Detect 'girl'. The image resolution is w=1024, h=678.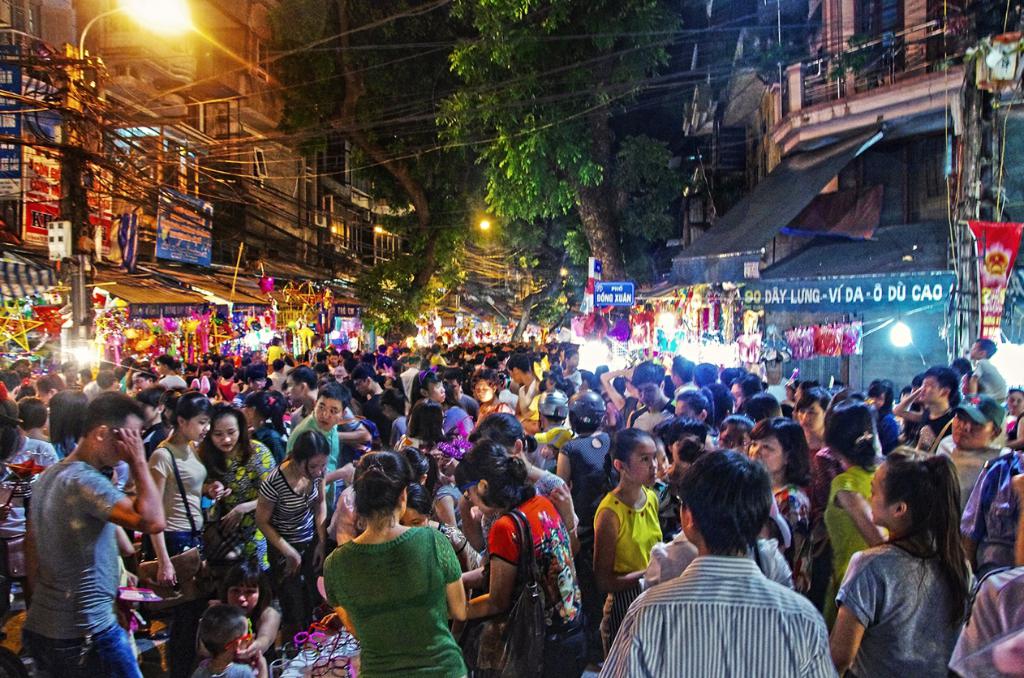
region(328, 447, 468, 677).
